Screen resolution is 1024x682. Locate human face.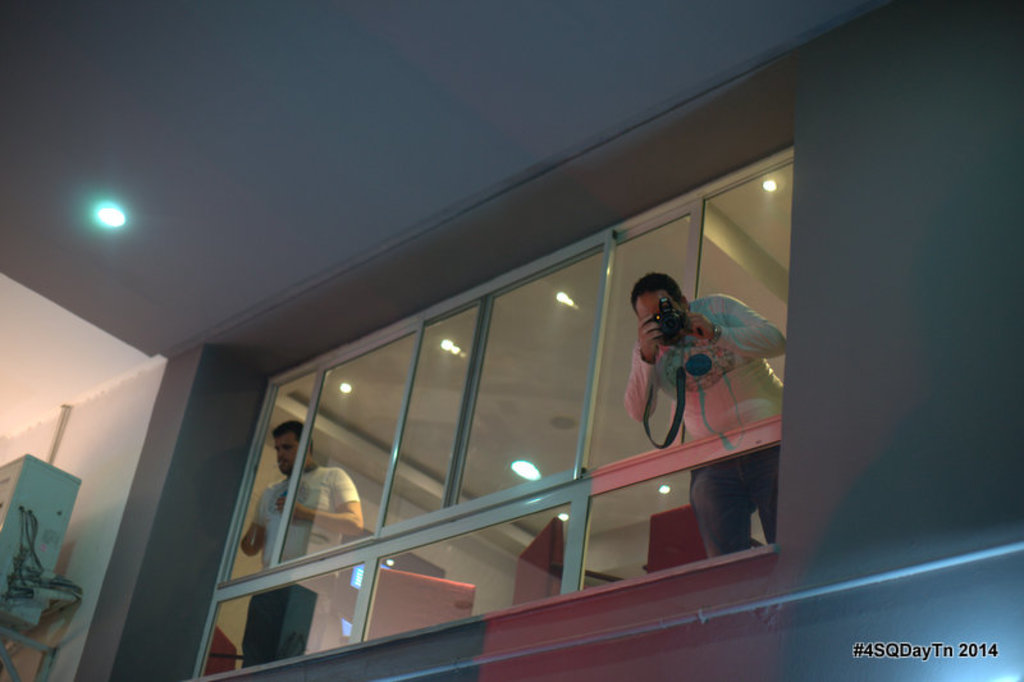
locate(630, 288, 684, 348).
